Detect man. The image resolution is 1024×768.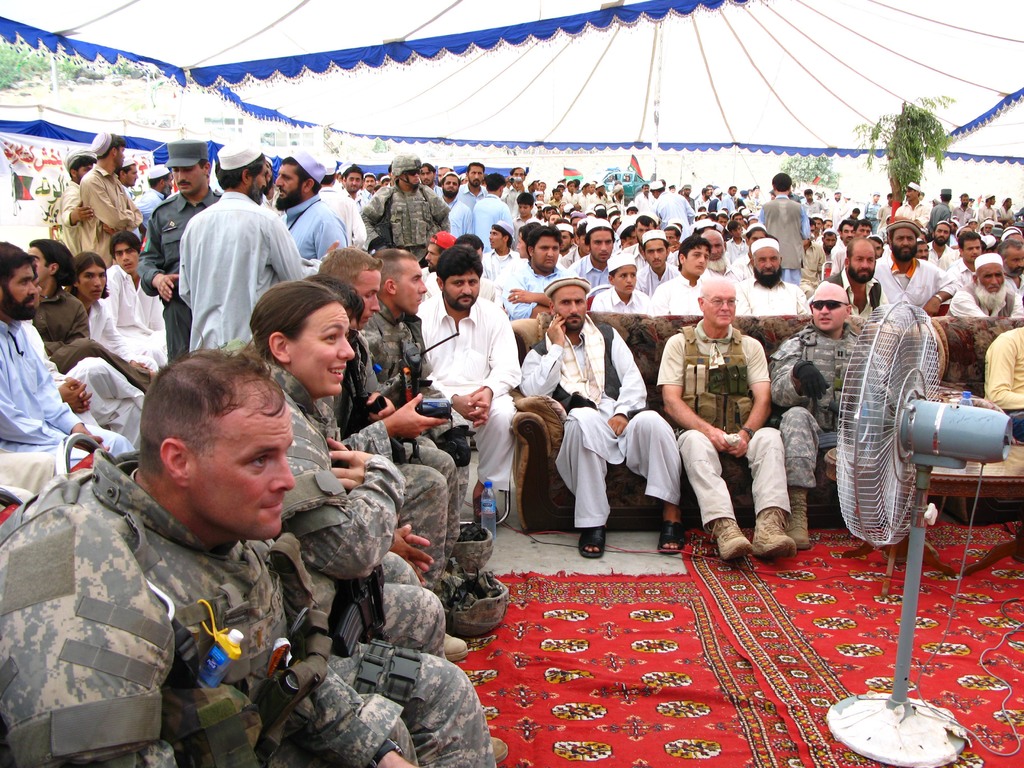
l=319, t=248, r=461, b=610.
